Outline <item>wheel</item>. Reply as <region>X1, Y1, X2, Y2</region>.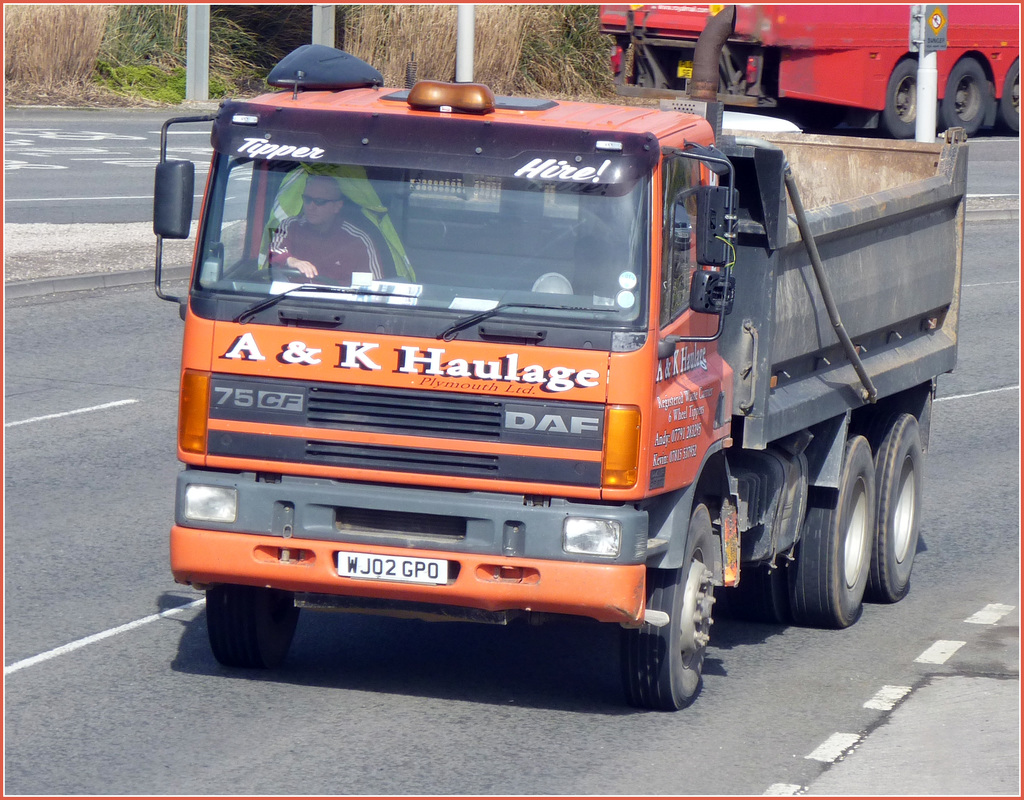
<region>1002, 59, 1022, 133</region>.
